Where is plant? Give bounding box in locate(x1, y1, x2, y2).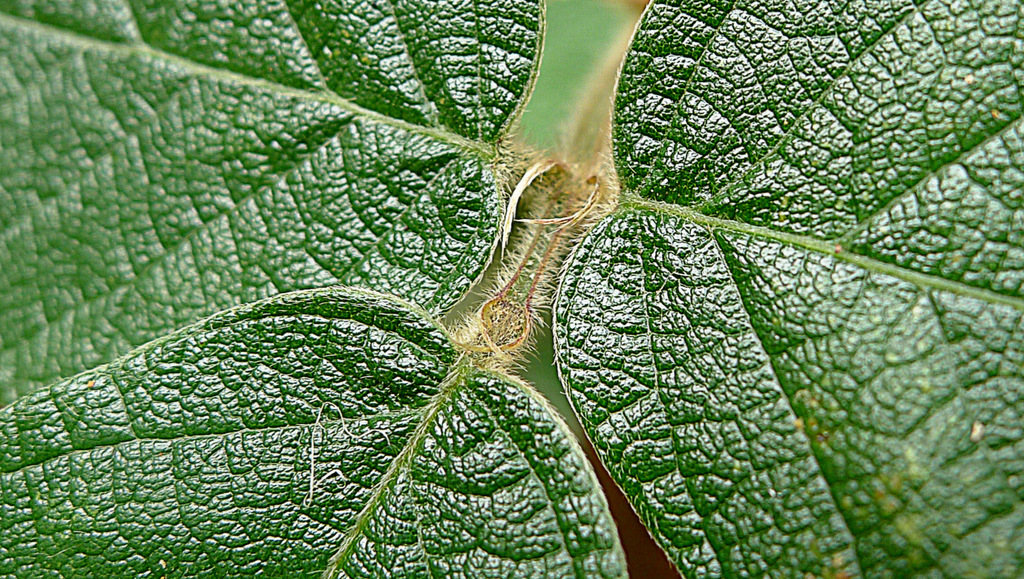
locate(0, 36, 1023, 571).
